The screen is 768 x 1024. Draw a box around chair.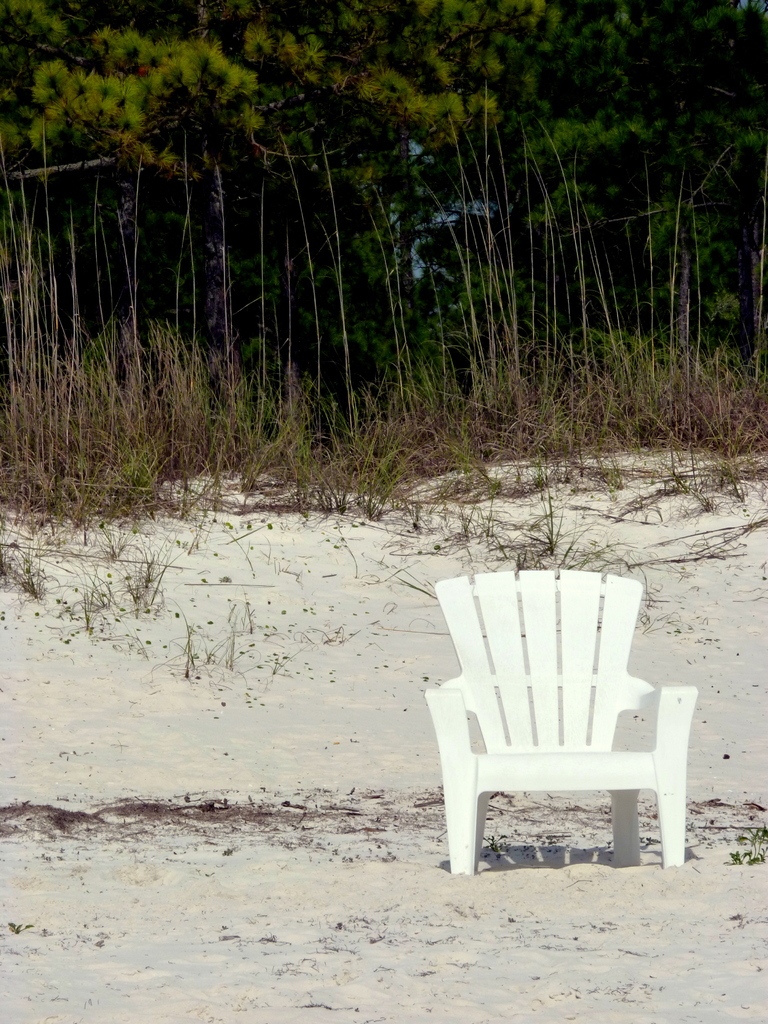
crop(405, 568, 719, 895).
